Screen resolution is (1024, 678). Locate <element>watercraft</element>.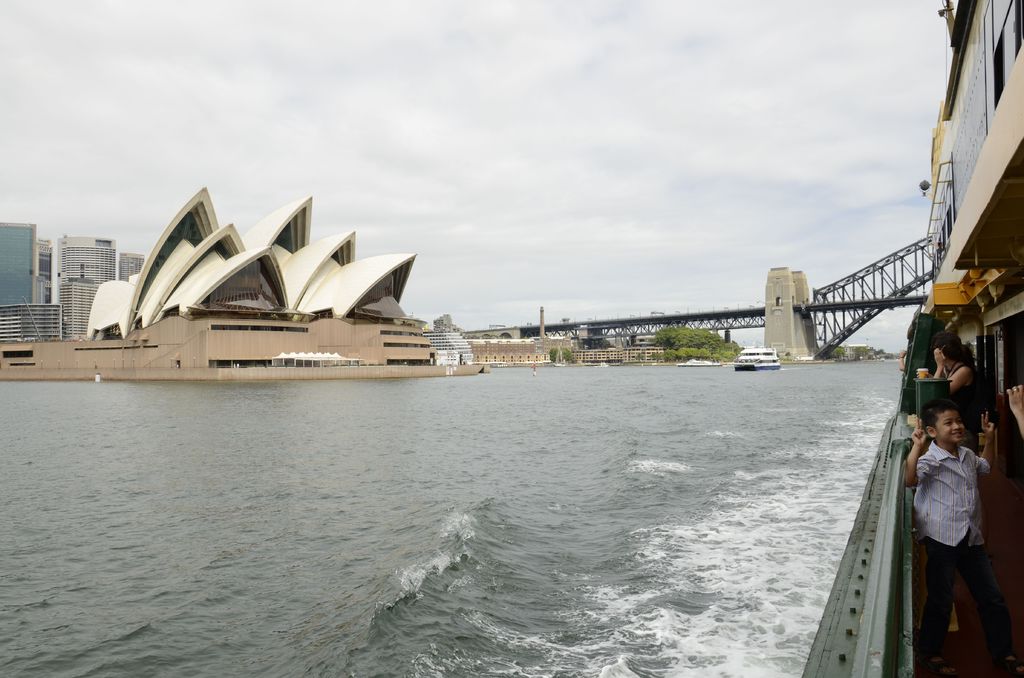
pyautogui.locateOnScreen(803, 0, 1023, 677).
